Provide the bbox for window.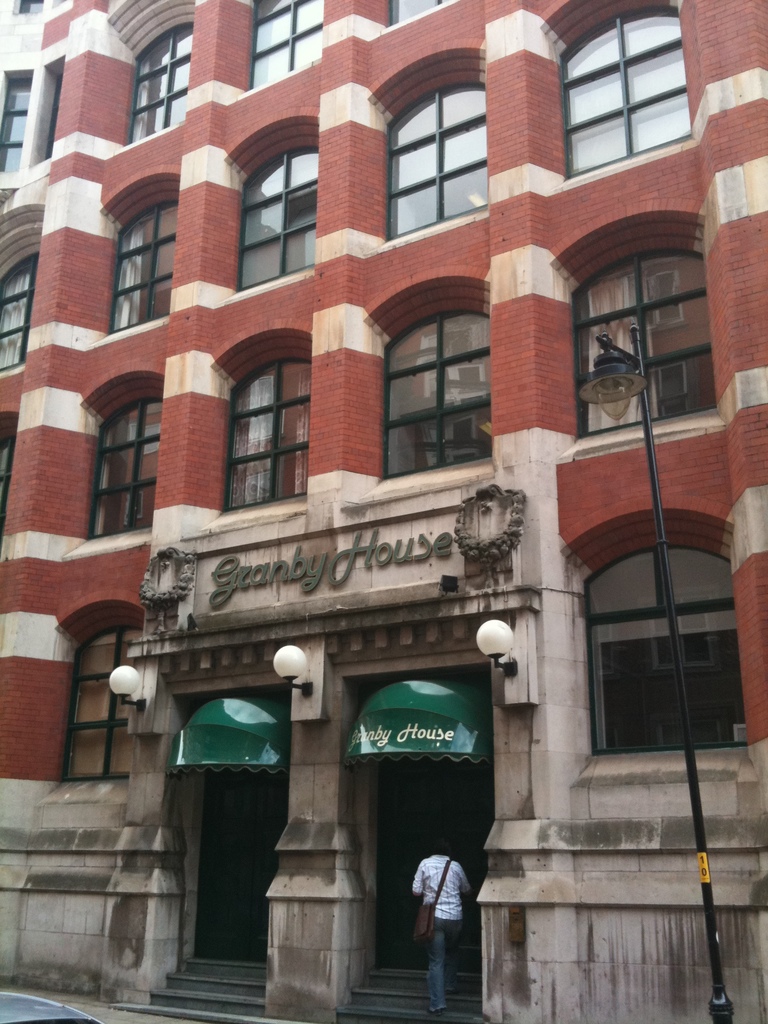
left=390, top=0, right=443, bottom=23.
